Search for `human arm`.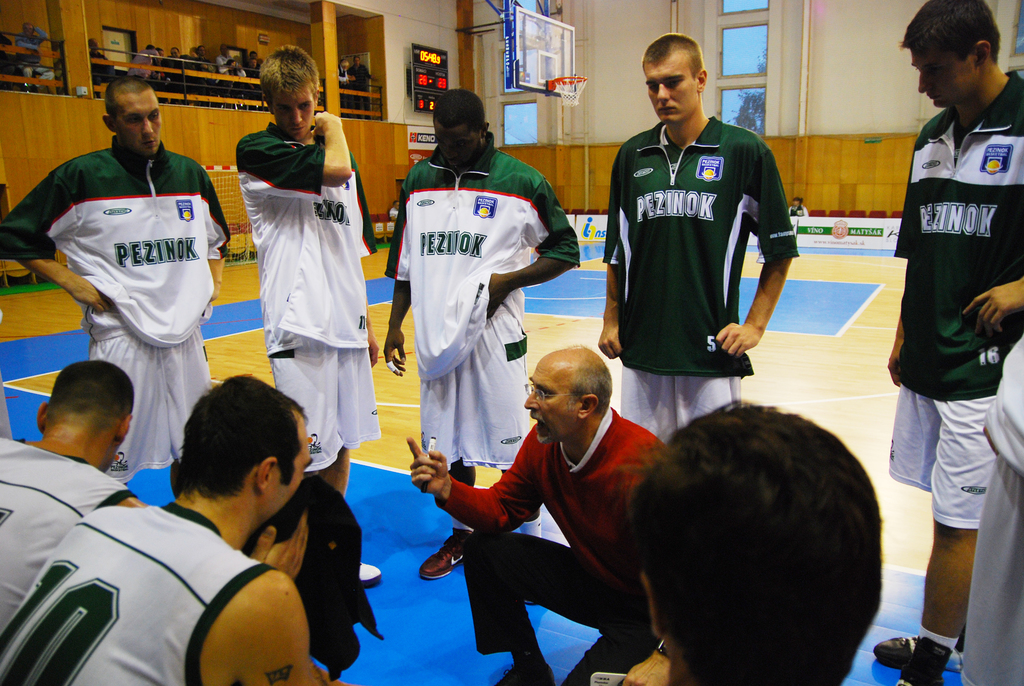
Found at 252,511,321,685.
